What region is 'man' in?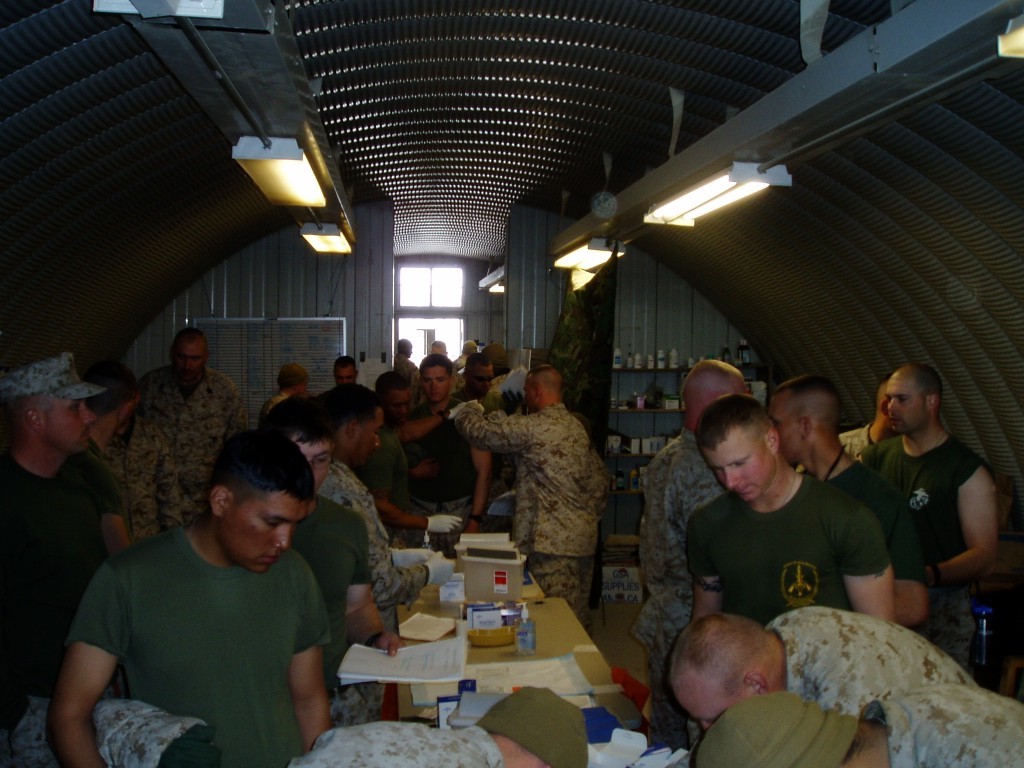
x1=309, y1=383, x2=396, y2=580.
